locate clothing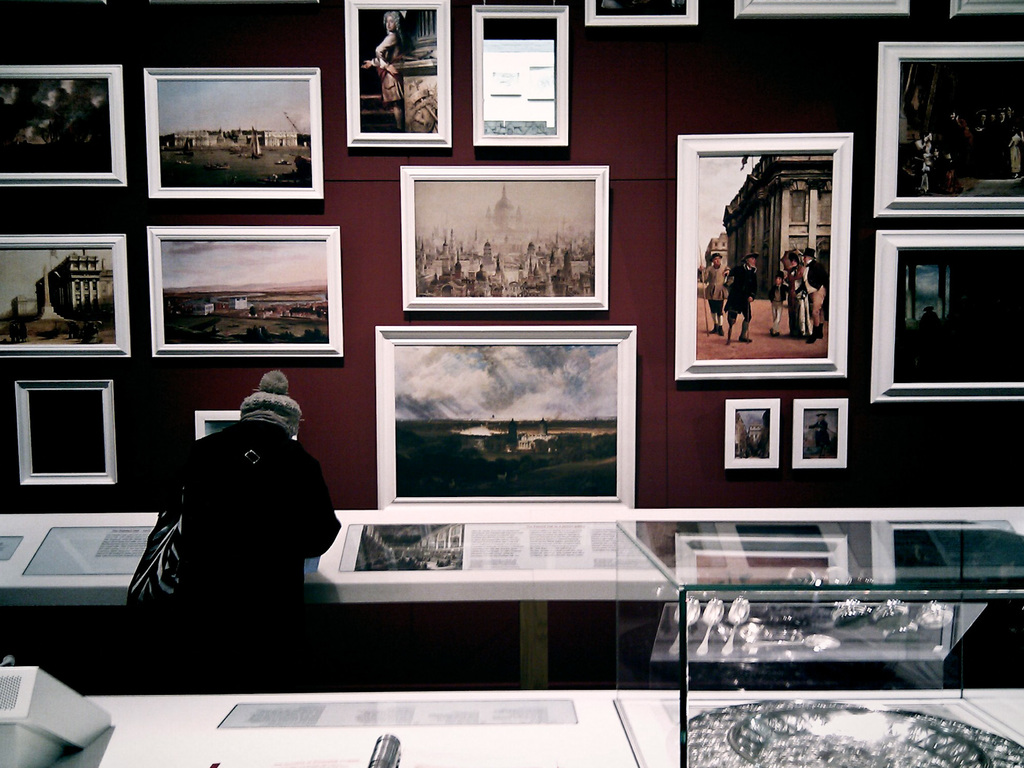
[370, 35, 404, 104]
